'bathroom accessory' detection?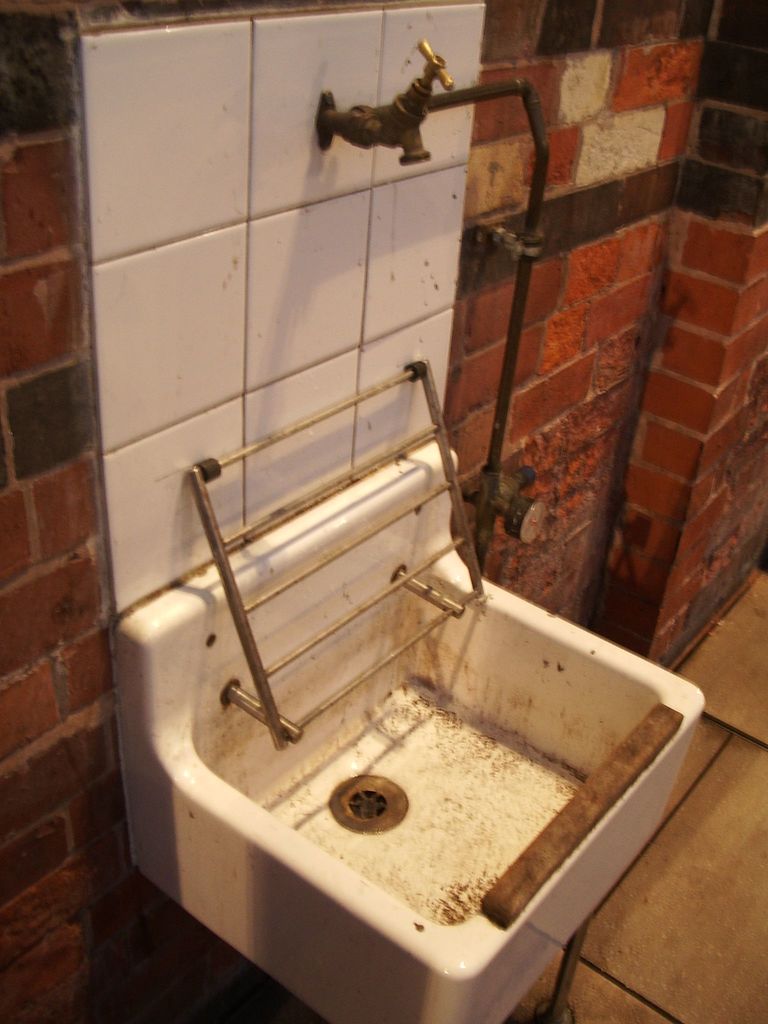
rect(313, 41, 550, 575)
